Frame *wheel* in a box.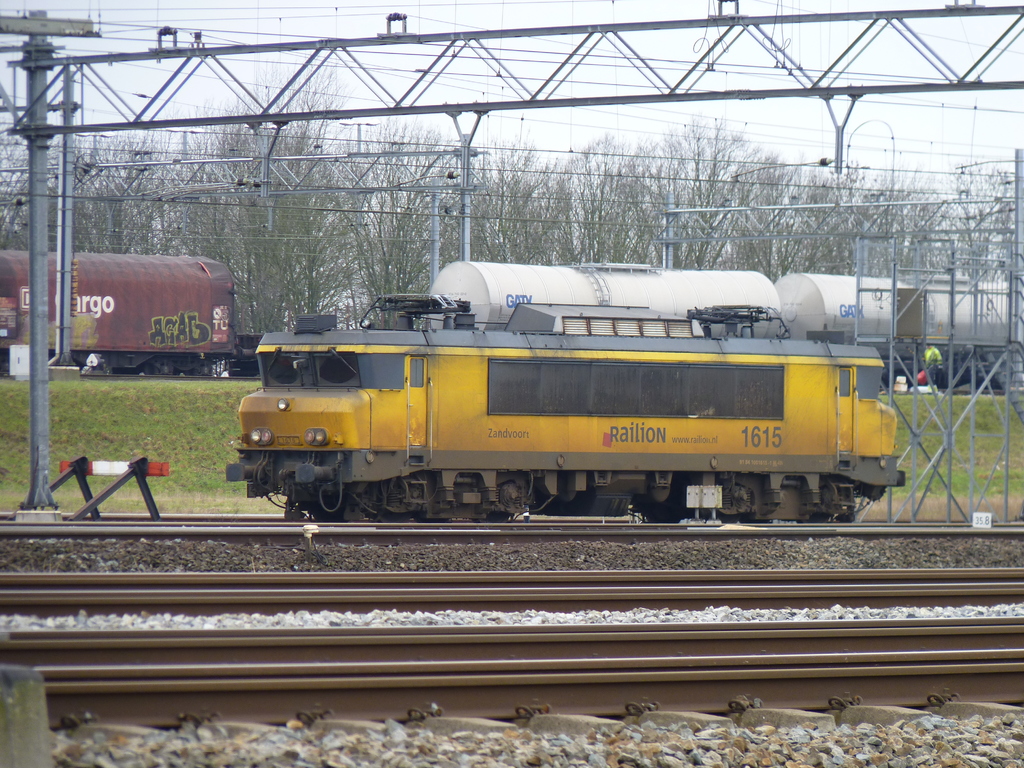
bbox=[374, 511, 408, 524].
